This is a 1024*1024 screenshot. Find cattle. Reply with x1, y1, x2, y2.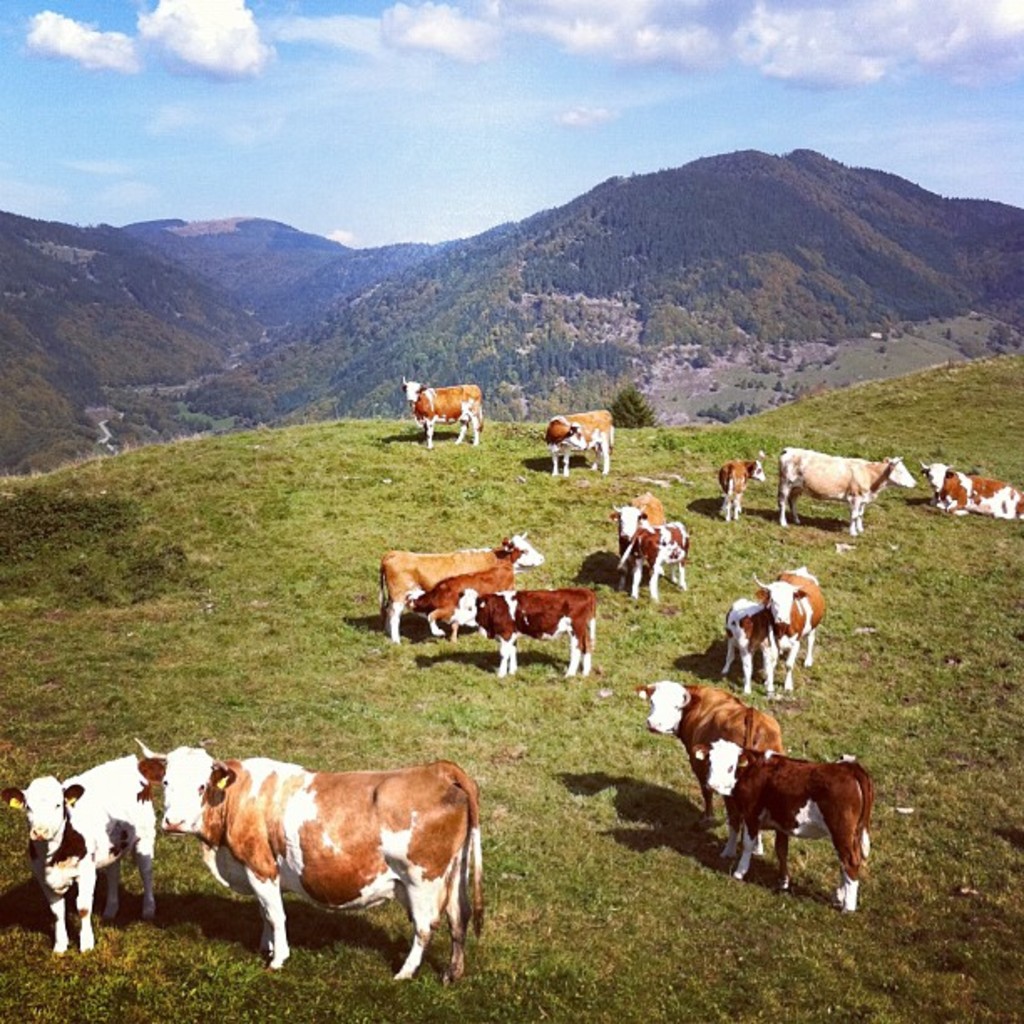
919, 453, 1022, 525.
